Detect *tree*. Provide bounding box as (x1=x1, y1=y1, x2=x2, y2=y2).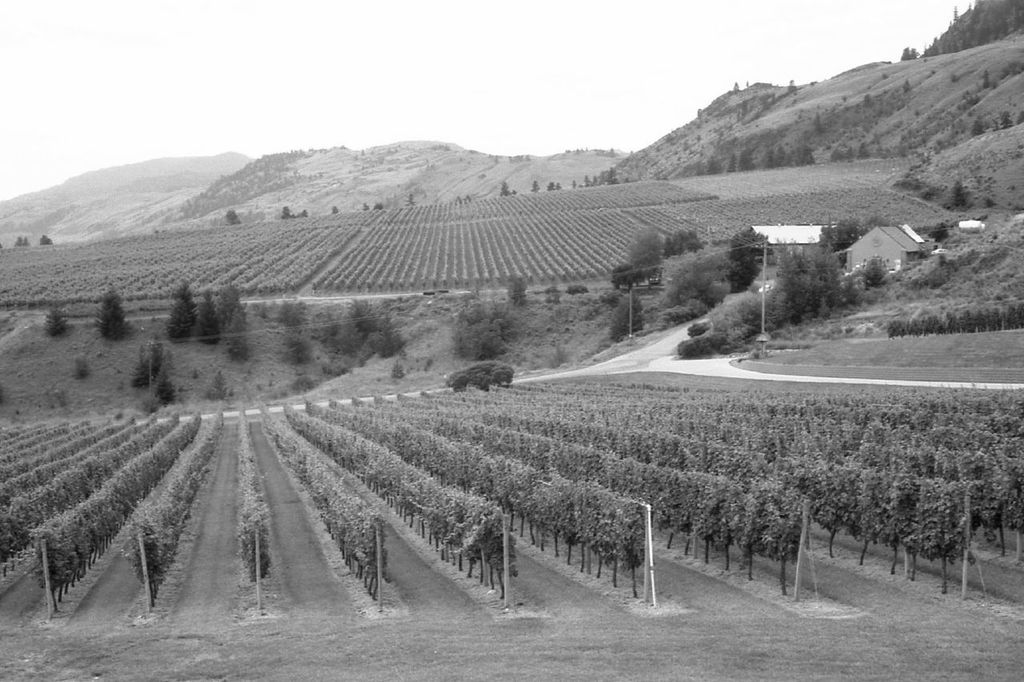
(x1=226, y1=208, x2=240, y2=225).
